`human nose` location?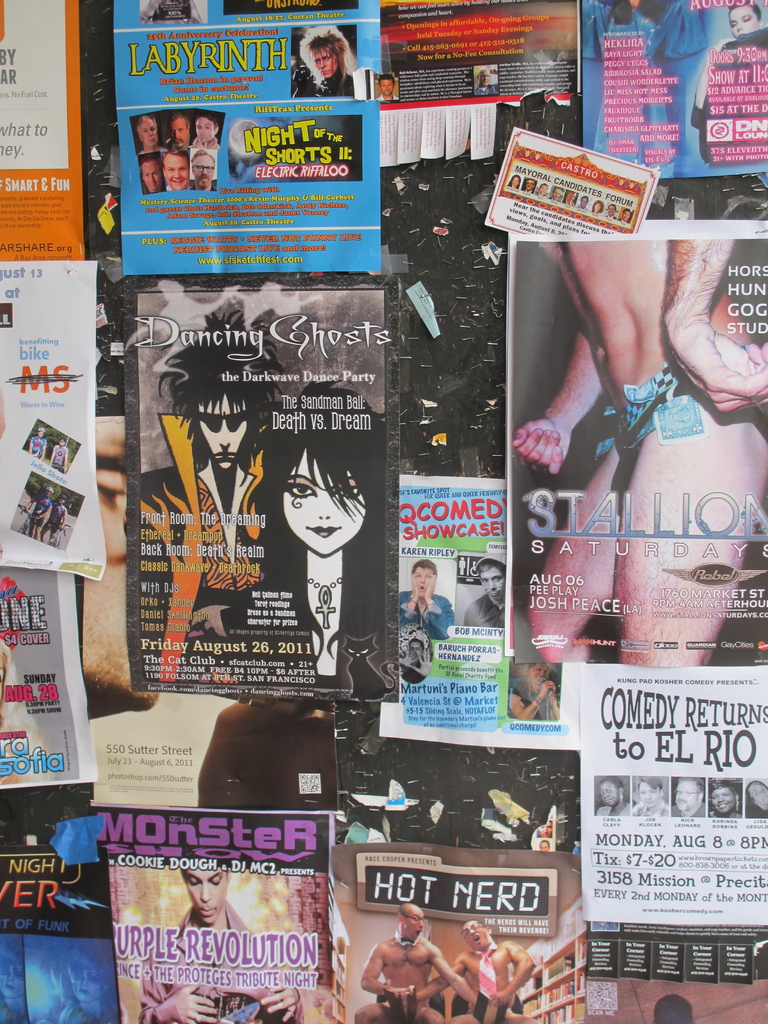
{"left": 216, "top": 438, "right": 227, "bottom": 451}
